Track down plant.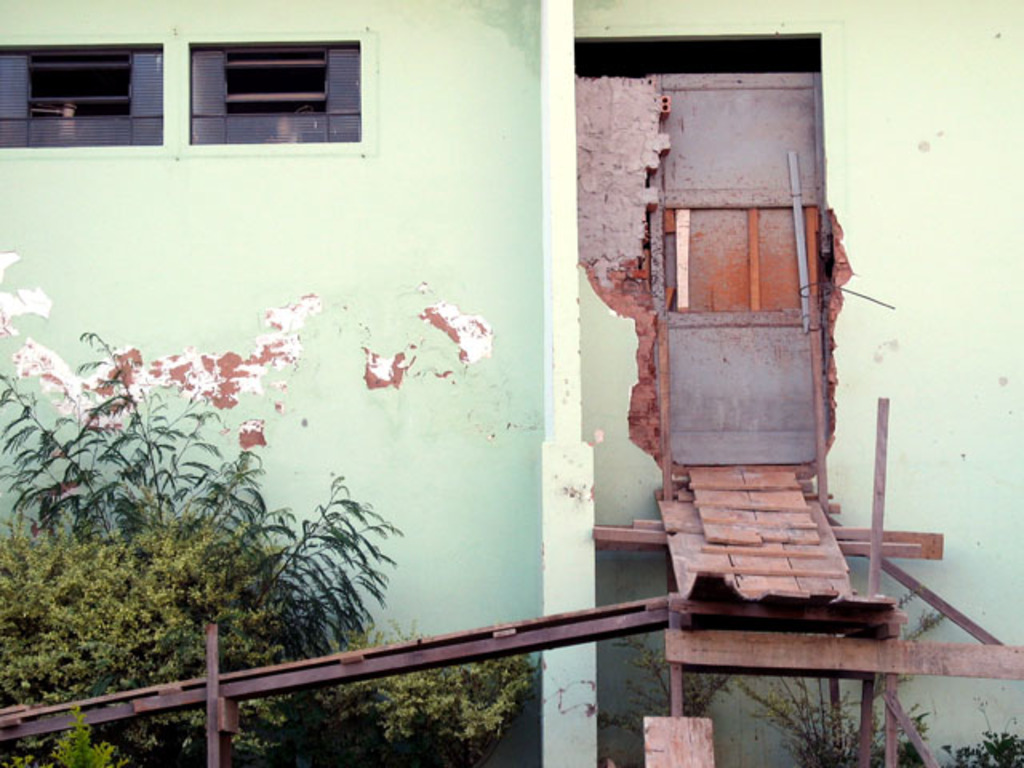
Tracked to box(42, 693, 147, 766).
